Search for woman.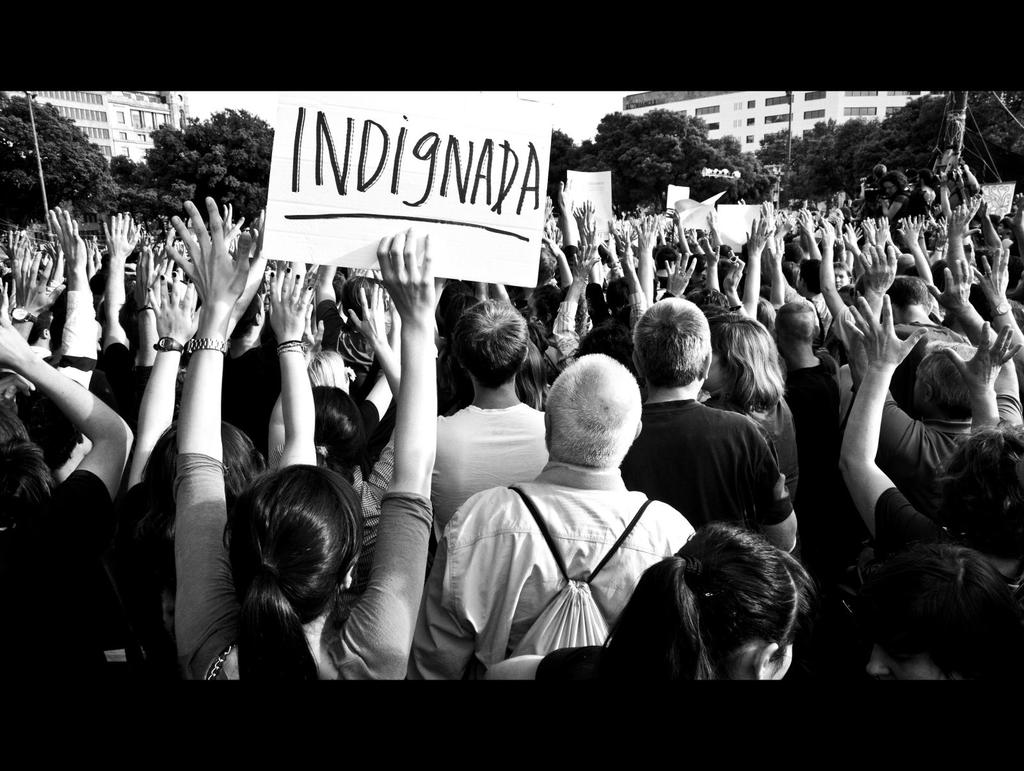
Found at l=854, t=543, r=1023, b=691.
